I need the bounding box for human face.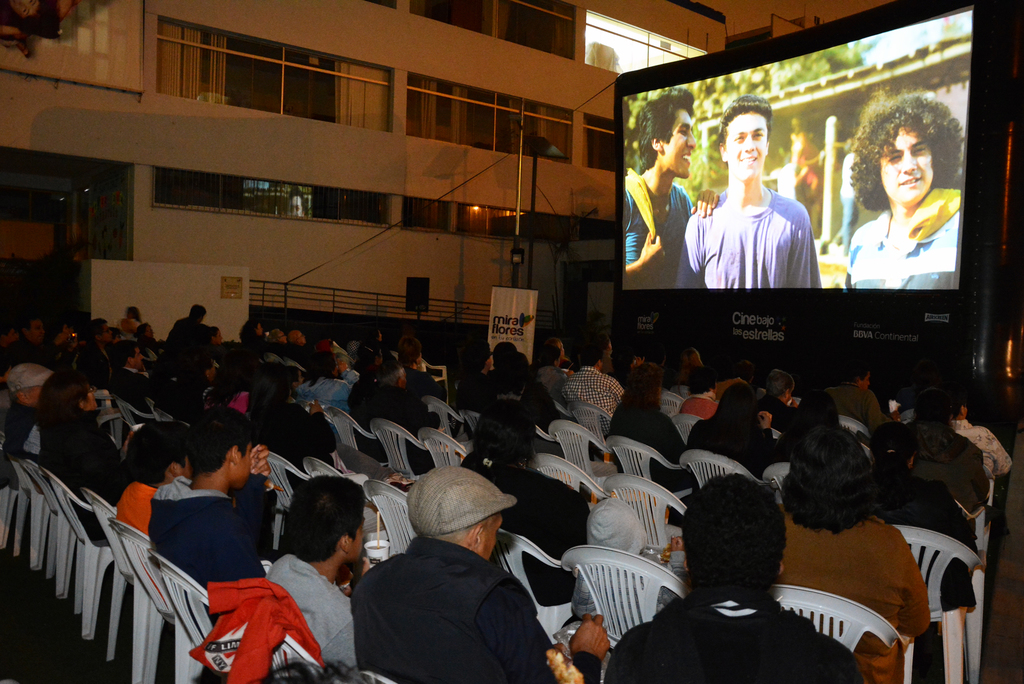
Here it is: box(33, 318, 43, 348).
